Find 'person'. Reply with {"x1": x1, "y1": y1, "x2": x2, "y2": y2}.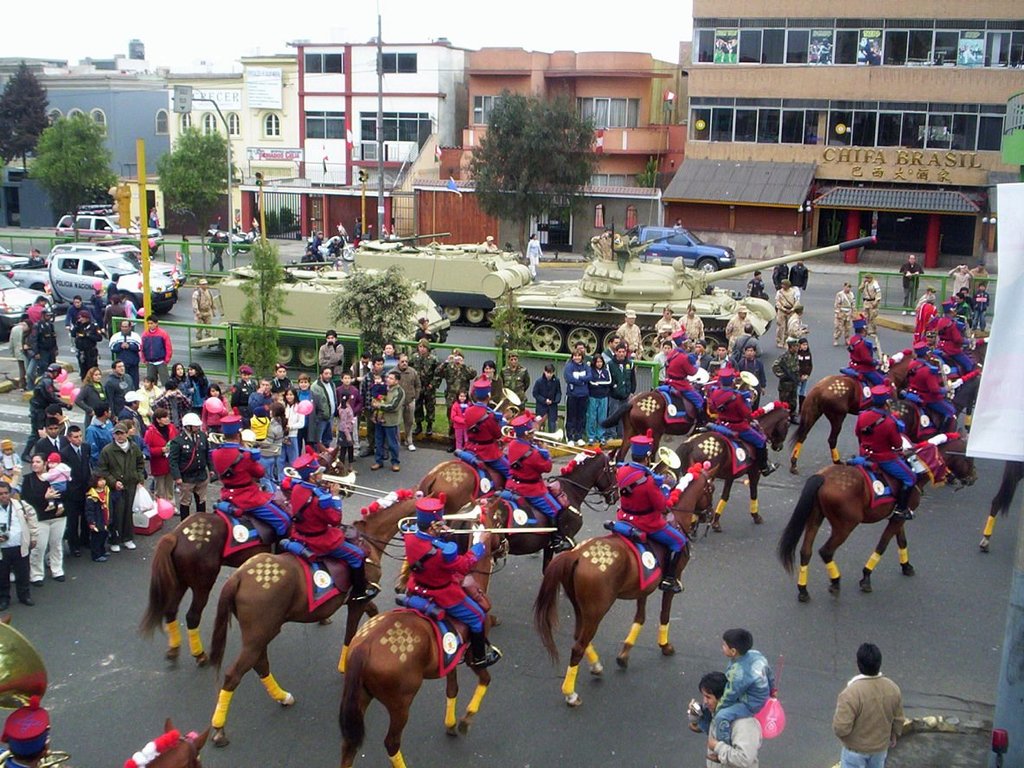
{"x1": 726, "y1": 304, "x2": 758, "y2": 339}.
